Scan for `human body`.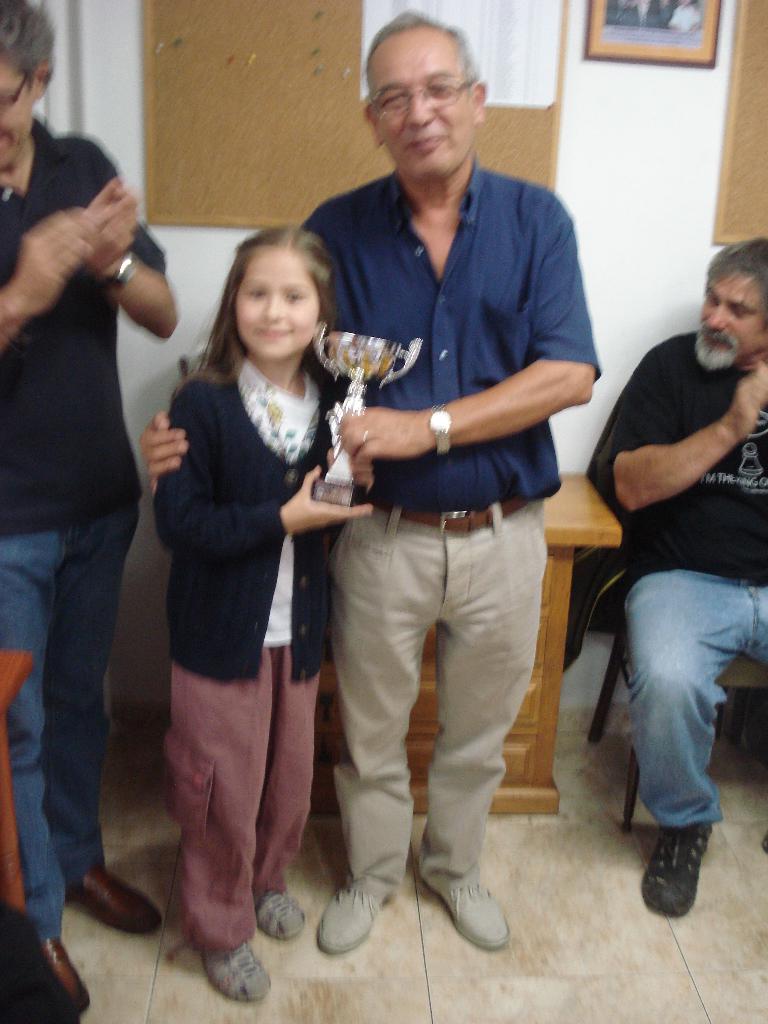
Scan result: bbox(152, 361, 373, 1003).
